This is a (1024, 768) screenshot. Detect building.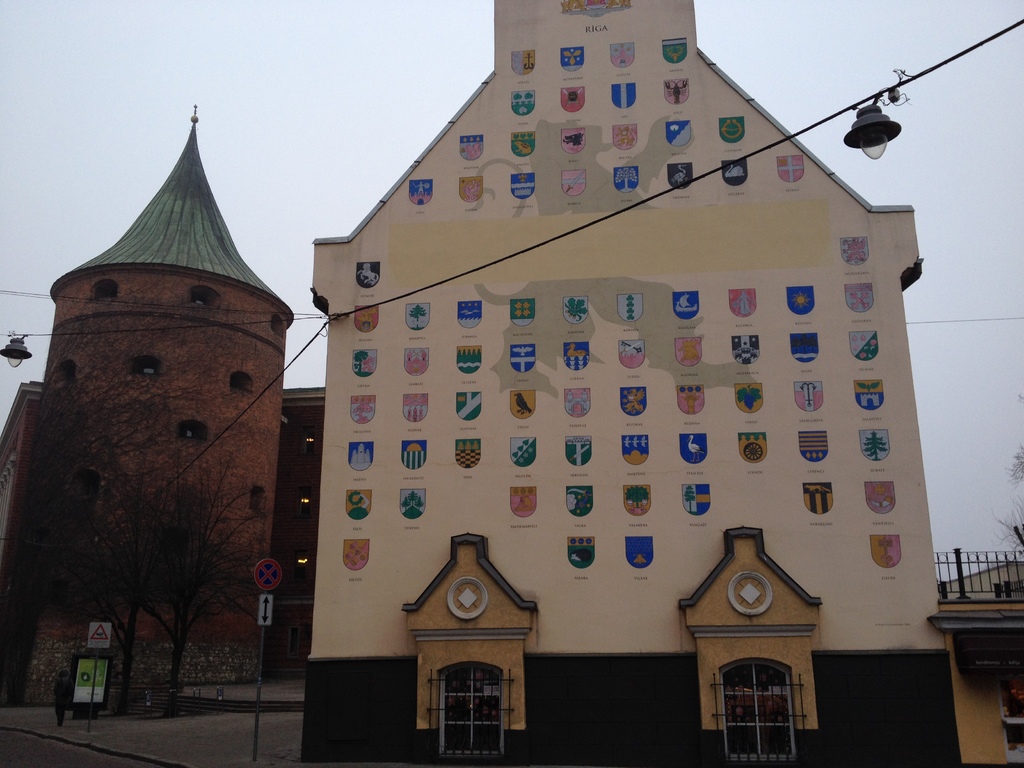
312 0 940 760.
